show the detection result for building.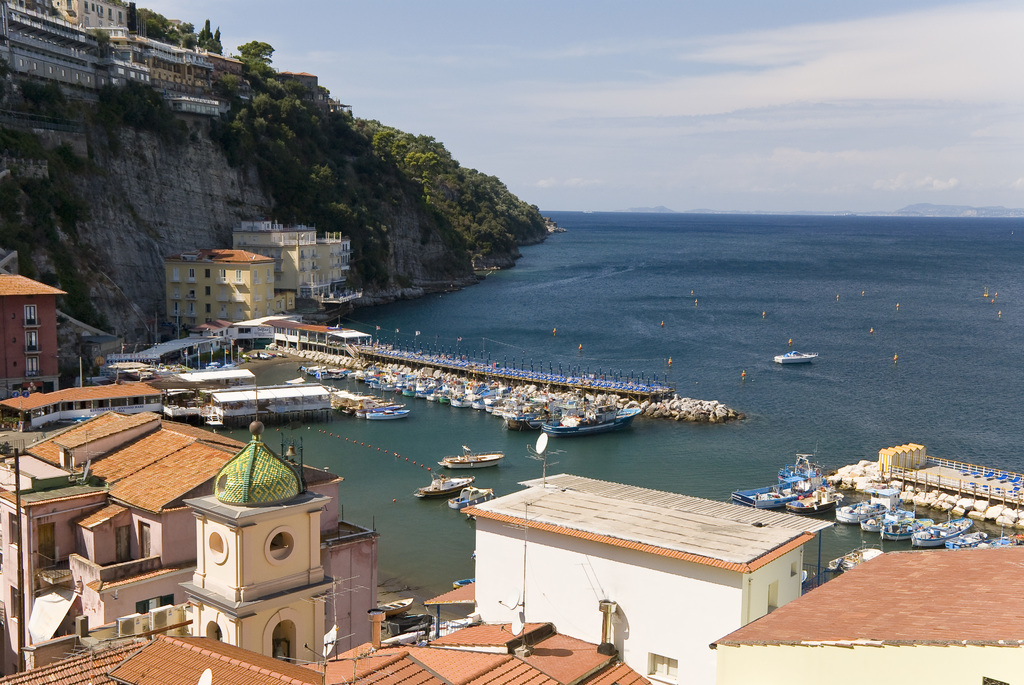
box=[164, 249, 295, 331].
